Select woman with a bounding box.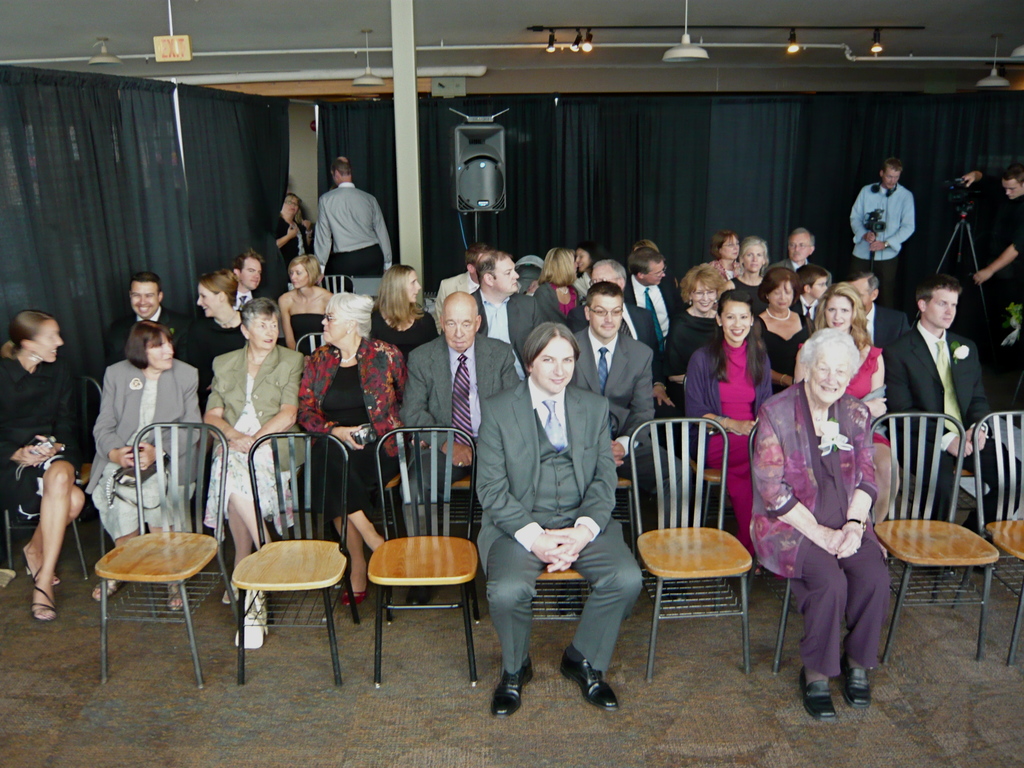
pyautogui.locateOnScreen(760, 263, 815, 400).
